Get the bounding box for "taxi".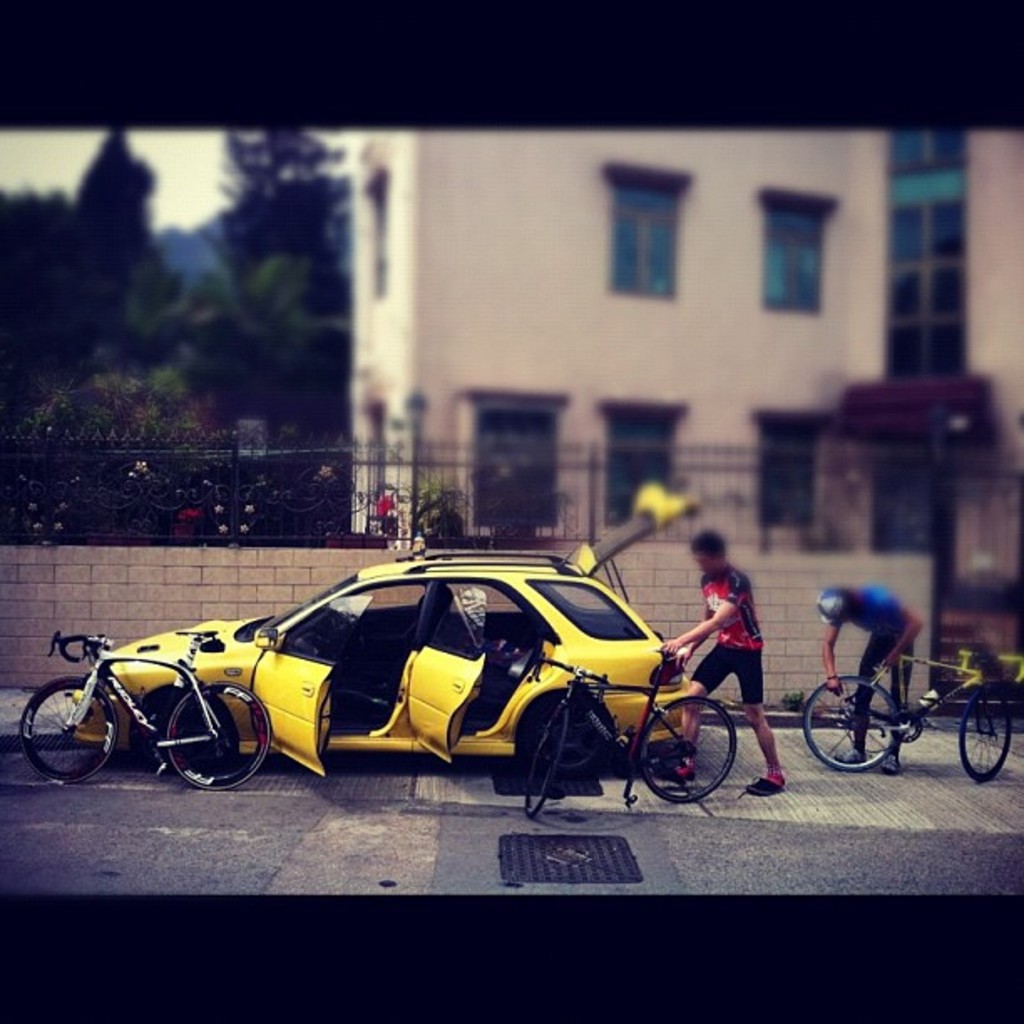
bbox=(54, 494, 704, 765).
